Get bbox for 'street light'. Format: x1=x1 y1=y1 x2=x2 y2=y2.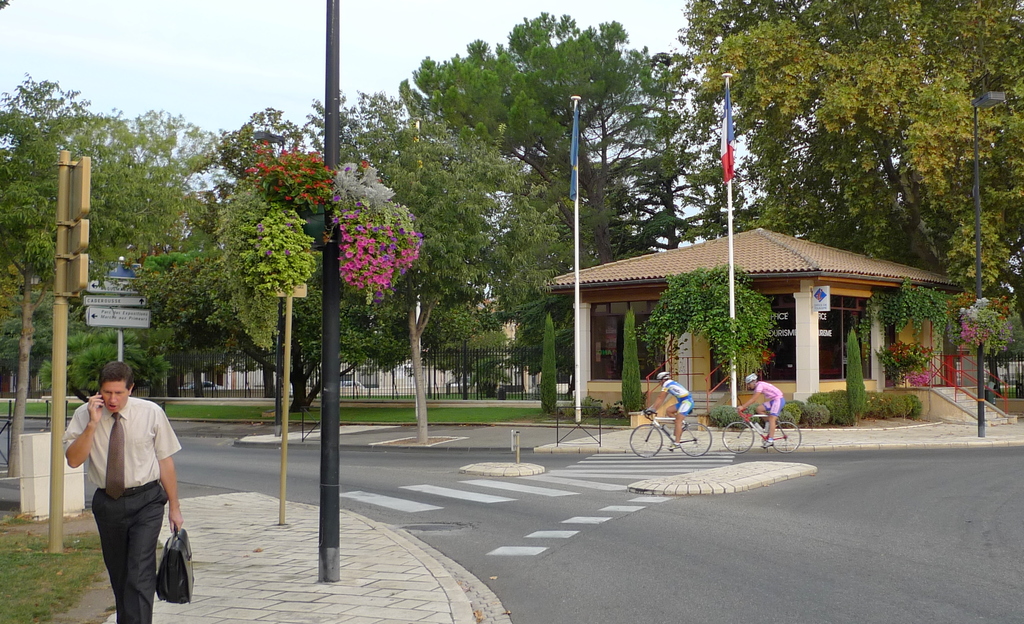
x1=963 y1=61 x2=1011 y2=432.
